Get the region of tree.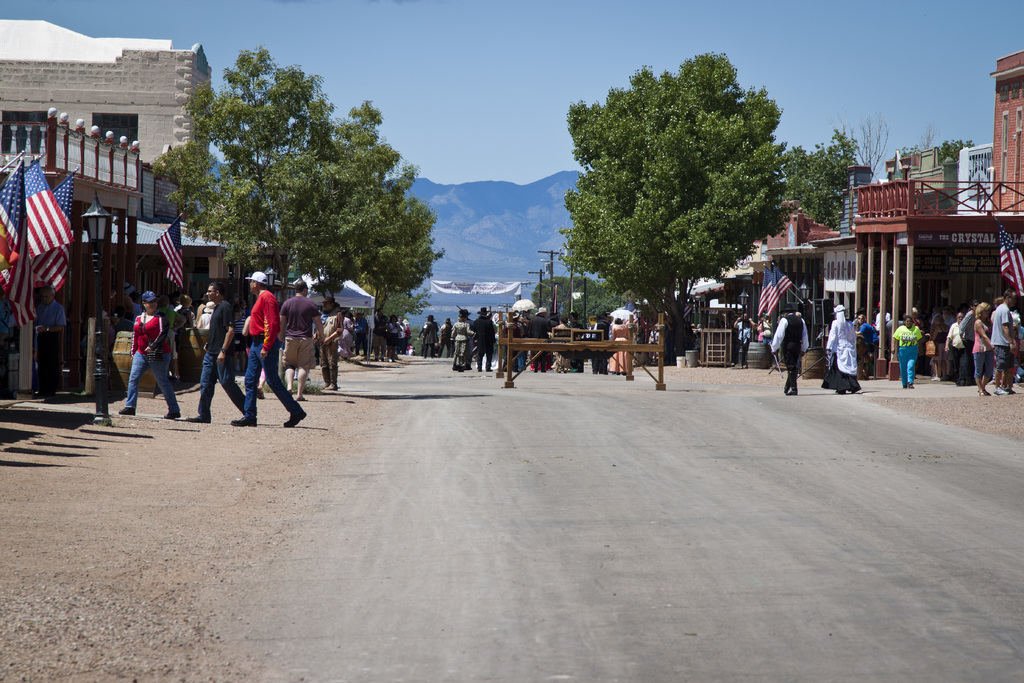
locate(780, 131, 859, 253).
